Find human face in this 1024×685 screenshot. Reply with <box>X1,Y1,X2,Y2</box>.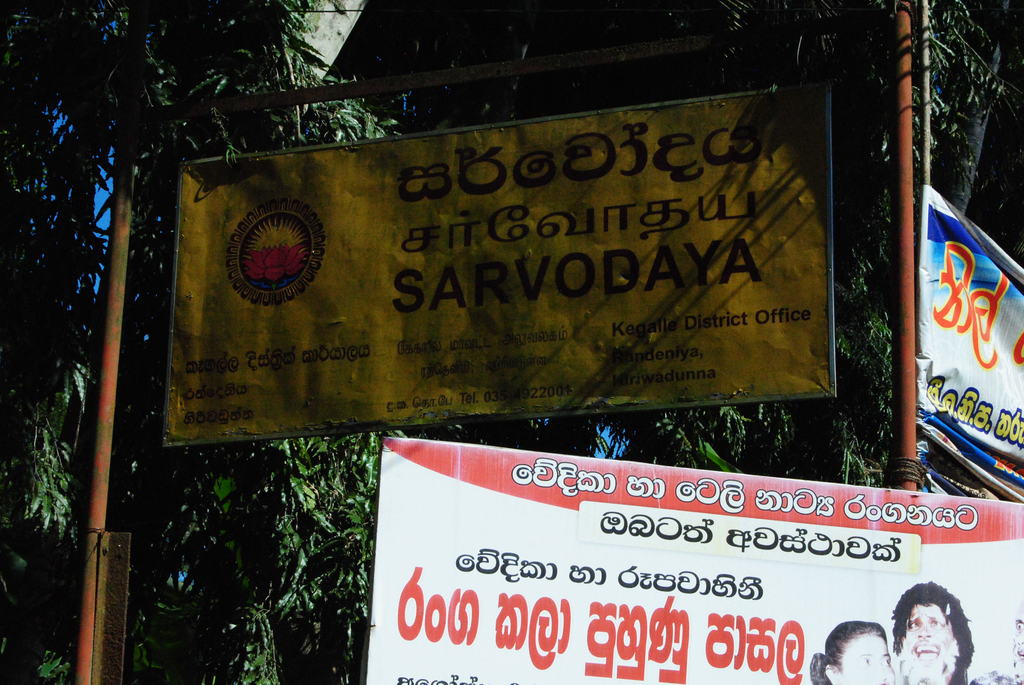
<box>845,636,895,681</box>.
